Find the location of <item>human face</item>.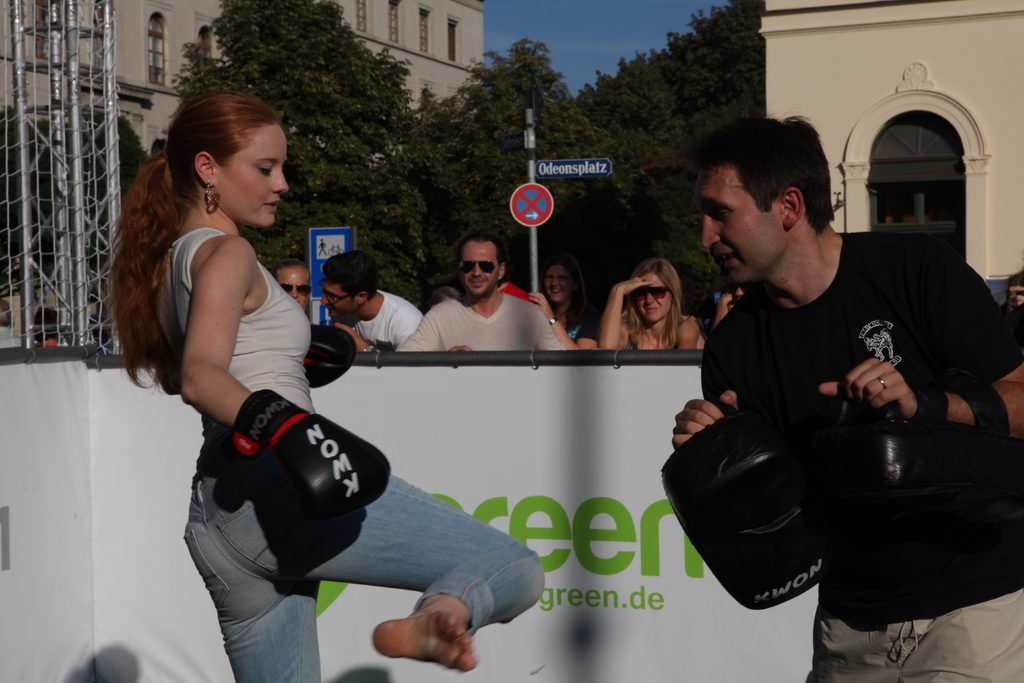
Location: region(314, 273, 371, 325).
